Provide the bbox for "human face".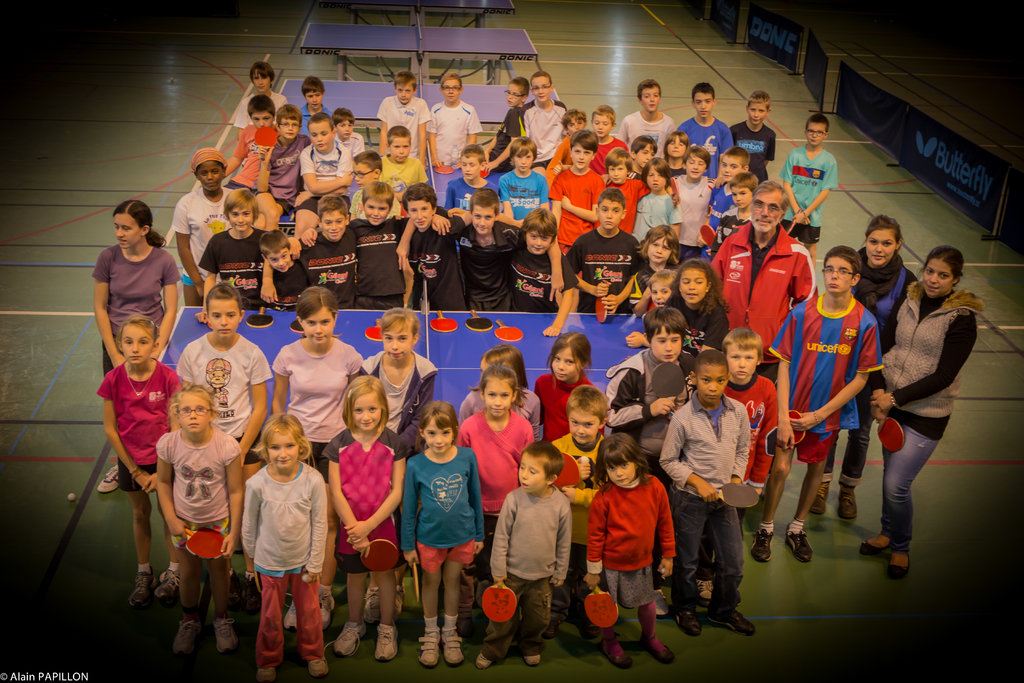
(left=527, top=72, right=550, bottom=109).
